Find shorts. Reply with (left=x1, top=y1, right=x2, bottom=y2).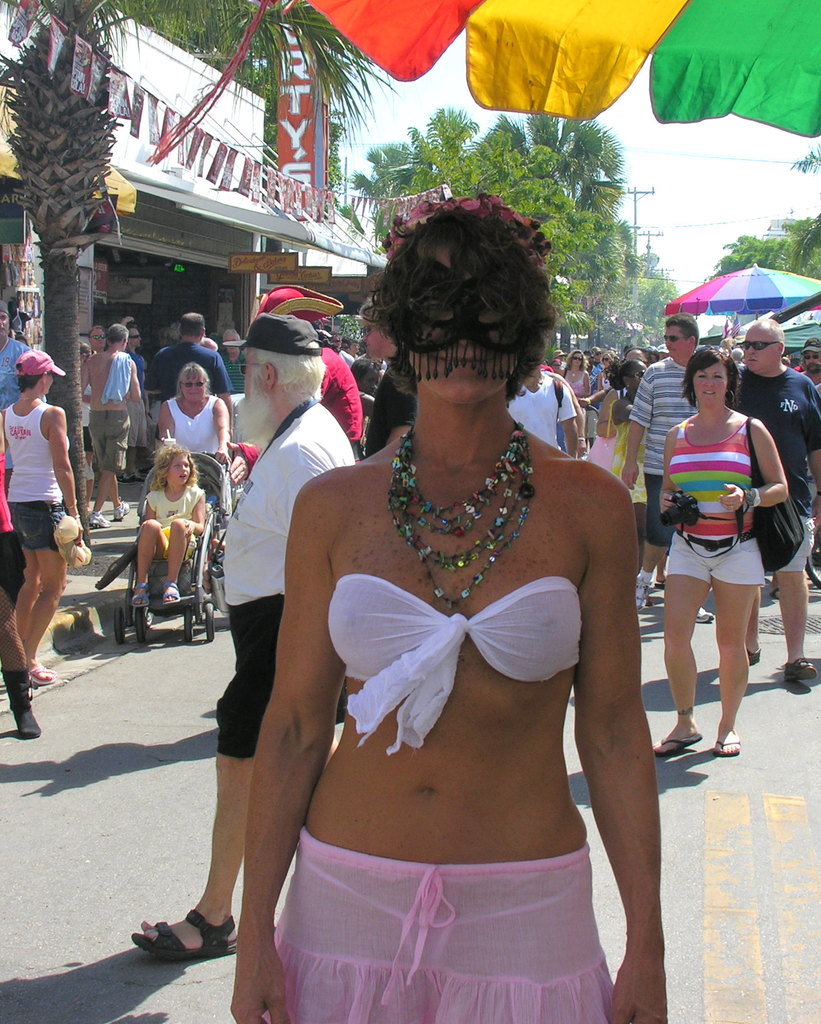
(left=776, top=513, right=811, bottom=574).
